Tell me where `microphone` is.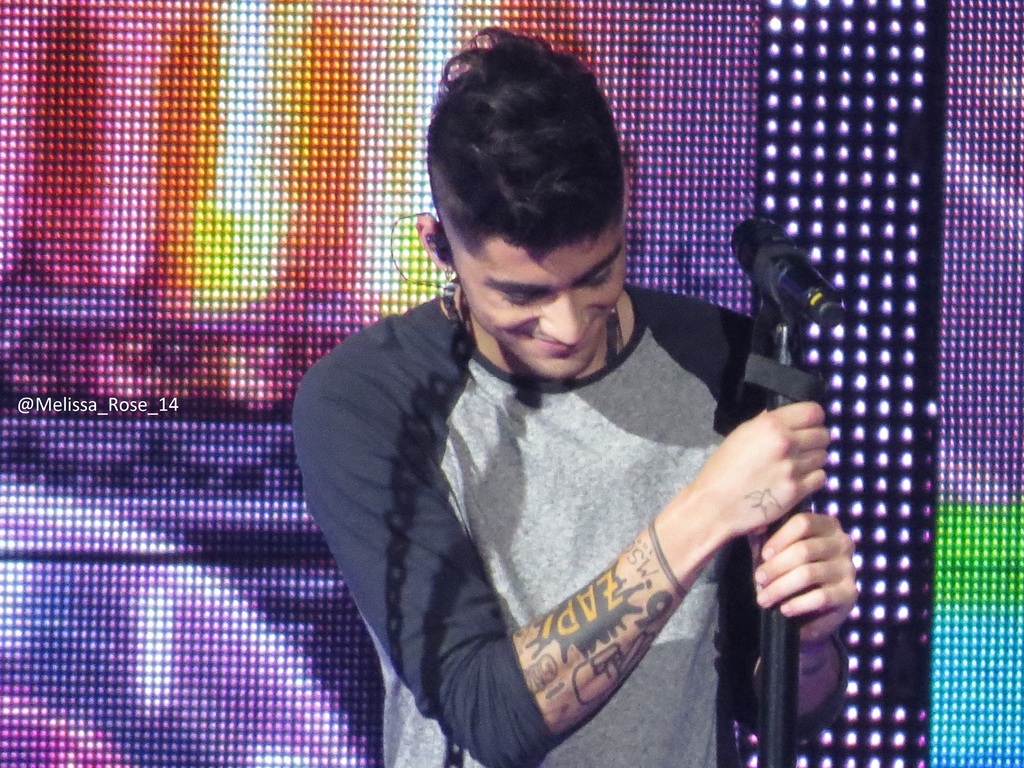
`microphone` is at 723,213,842,376.
